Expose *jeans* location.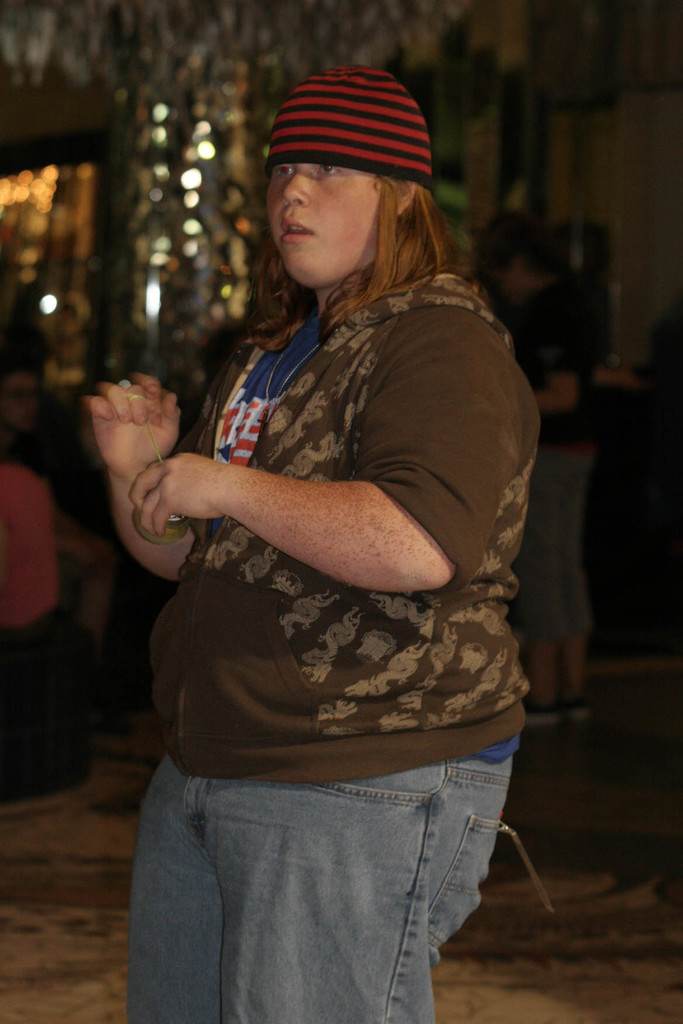
Exposed at [x1=122, y1=739, x2=529, y2=1012].
